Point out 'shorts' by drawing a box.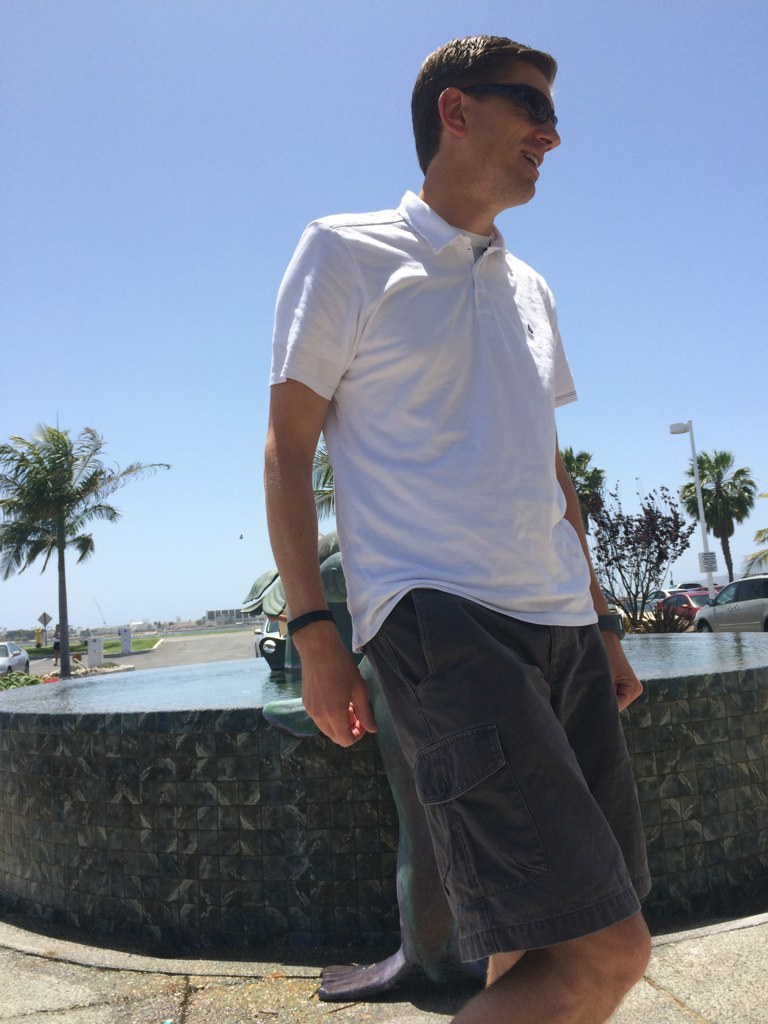
357 543 641 977.
